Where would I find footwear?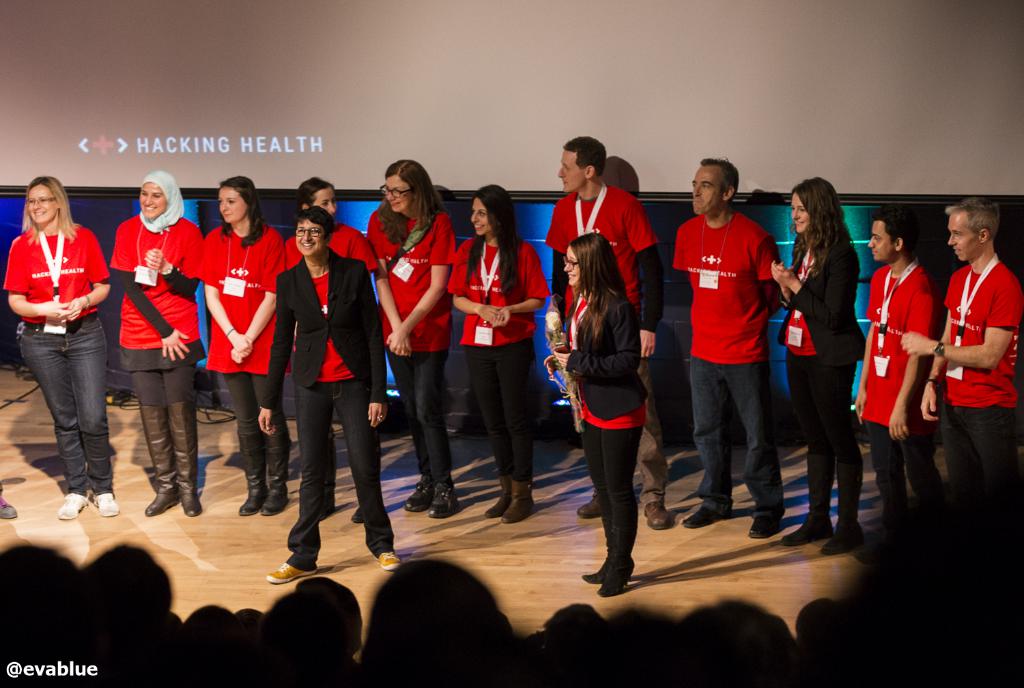
At box=[786, 512, 838, 540].
